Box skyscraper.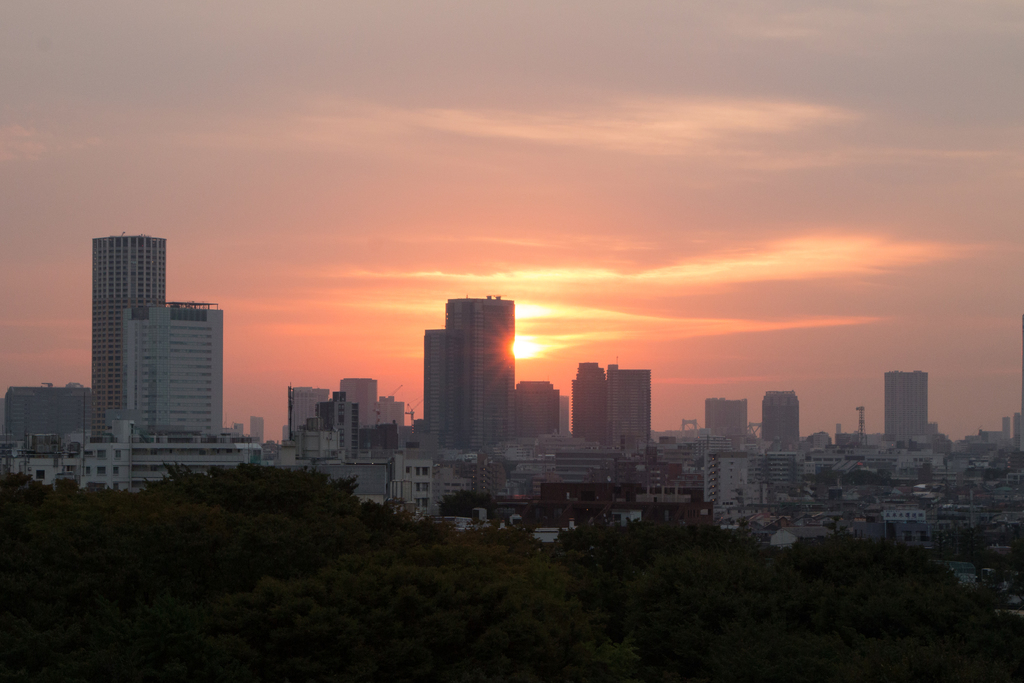
(left=90, top=234, right=168, bottom=440).
